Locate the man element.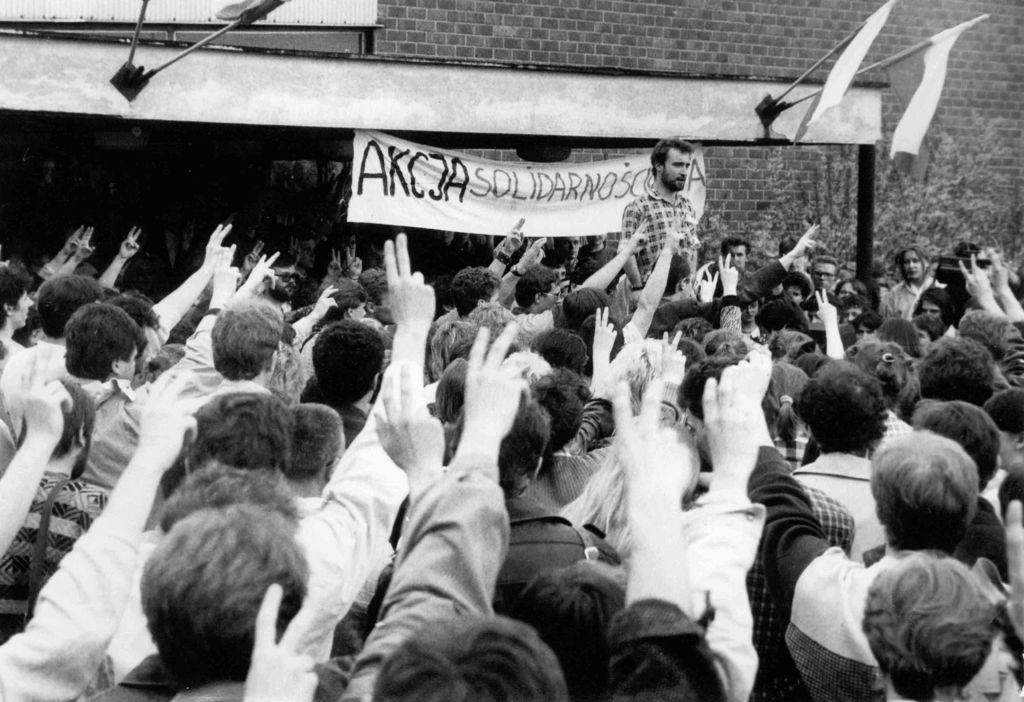
Element bbox: BBox(607, 124, 721, 315).
